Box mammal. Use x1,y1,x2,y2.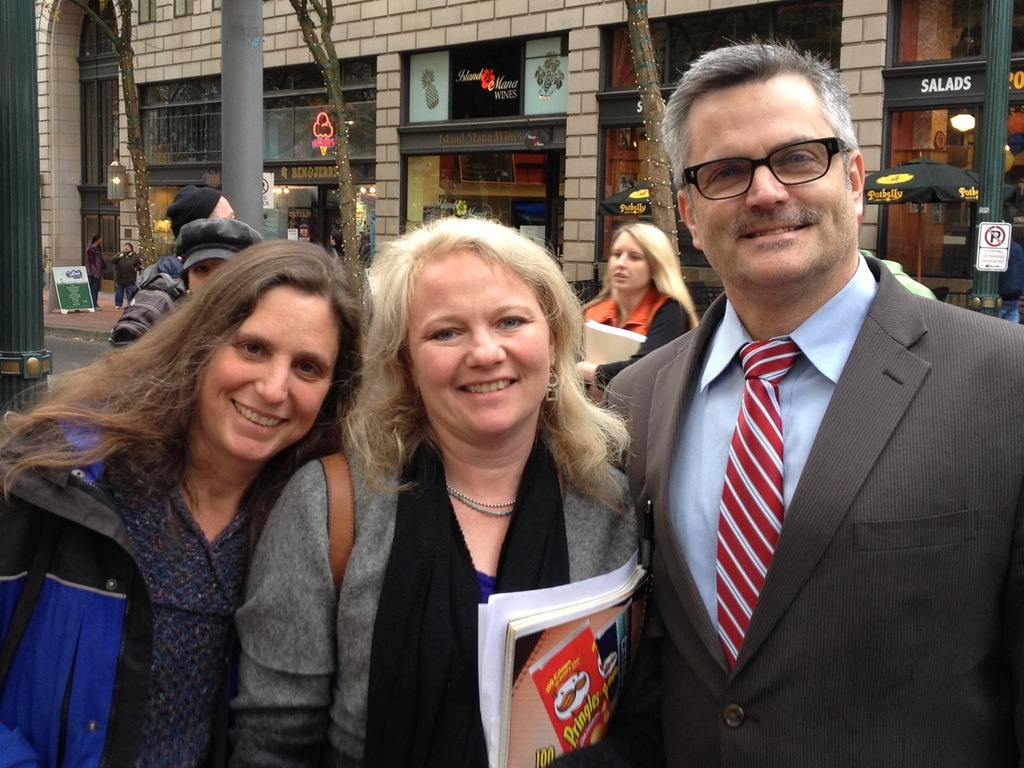
2,221,422,767.
